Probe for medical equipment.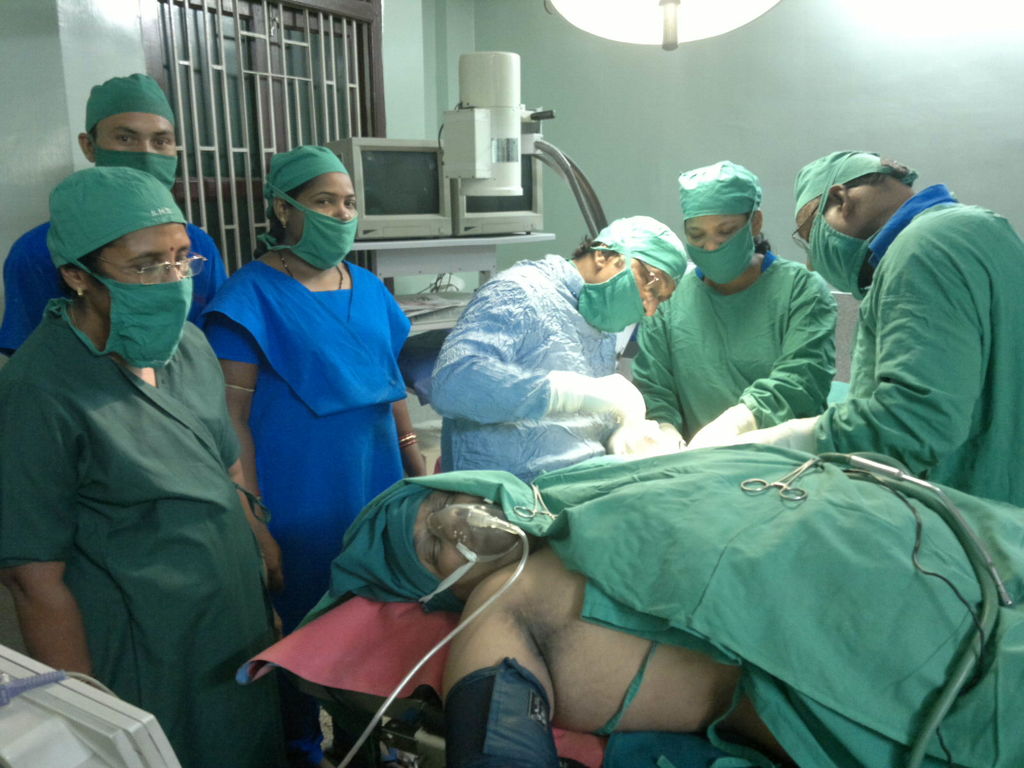
Probe result: [444, 652, 559, 767].
